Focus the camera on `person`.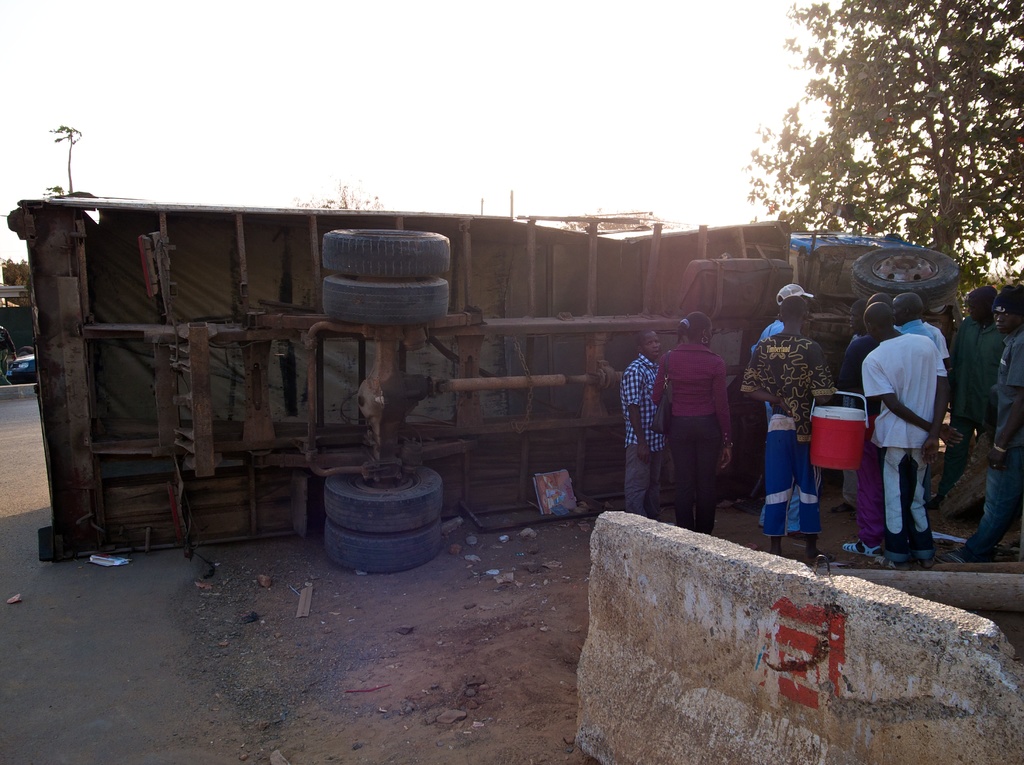
Focus region: Rect(650, 311, 733, 535).
